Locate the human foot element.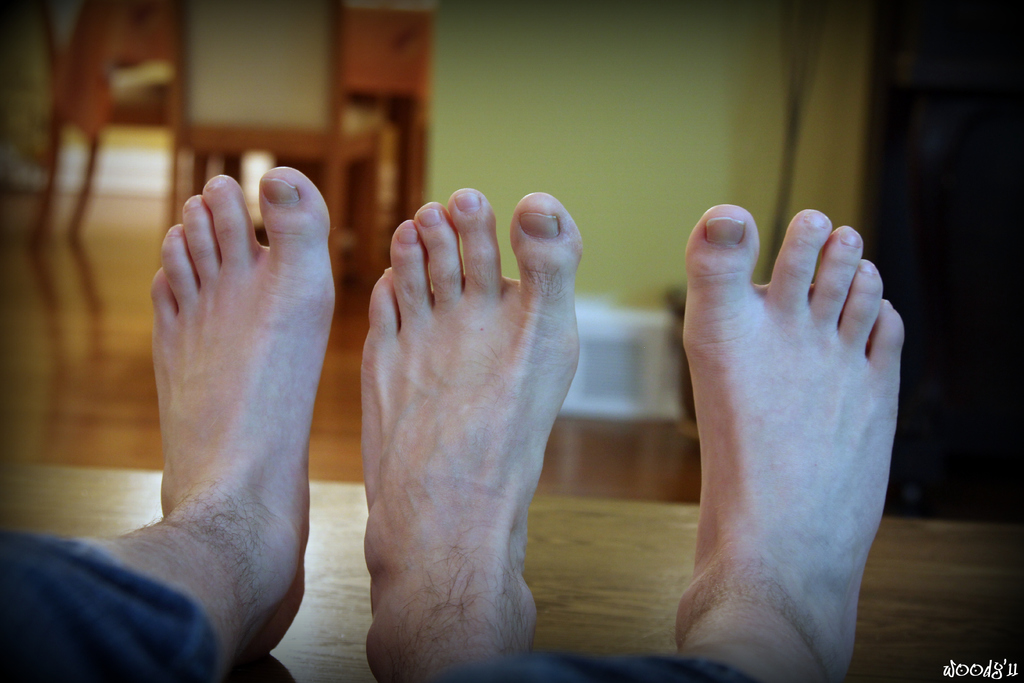
Element bbox: box(149, 168, 335, 651).
